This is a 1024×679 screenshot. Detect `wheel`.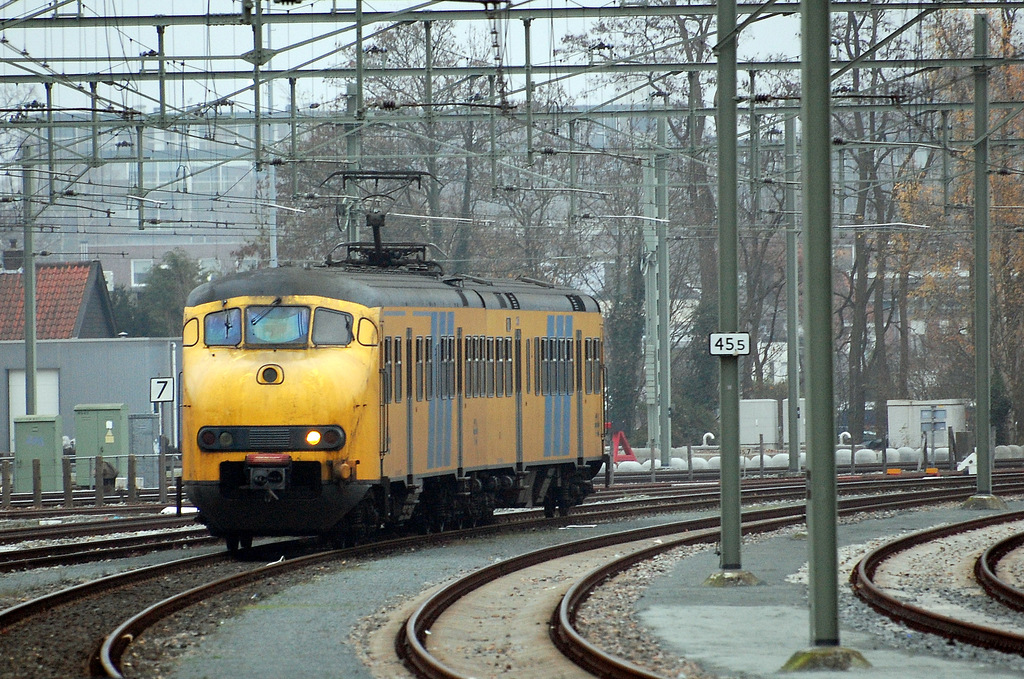
detection(452, 521, 466, 530).
